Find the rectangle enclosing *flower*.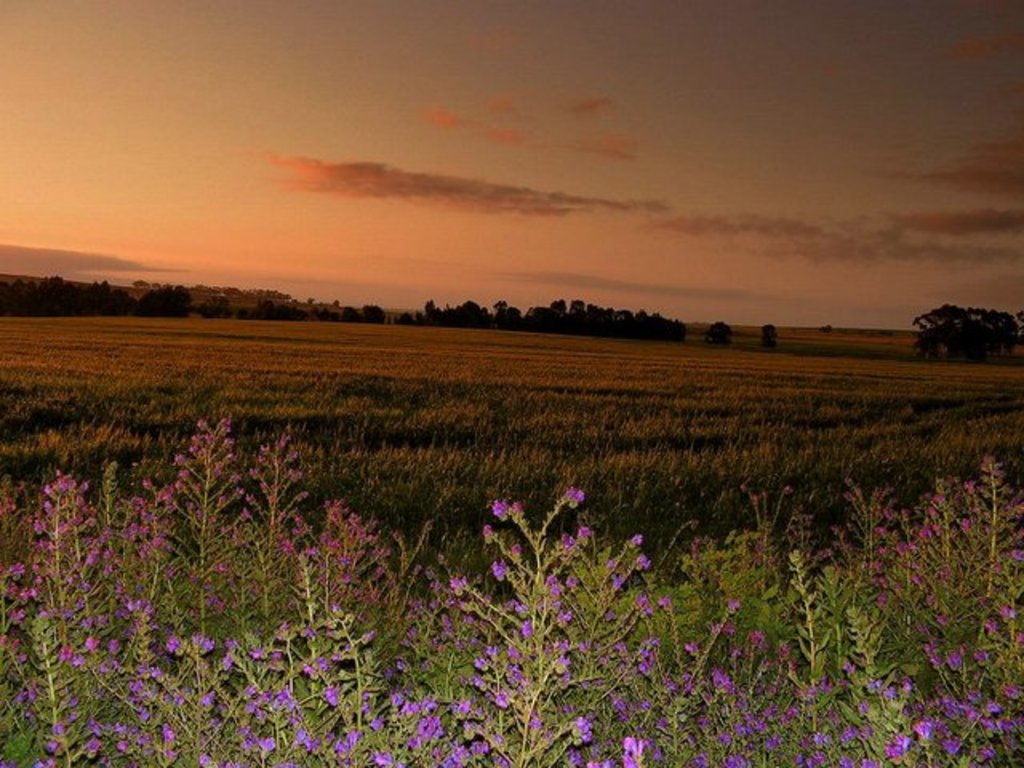
[454,699,470,714].
